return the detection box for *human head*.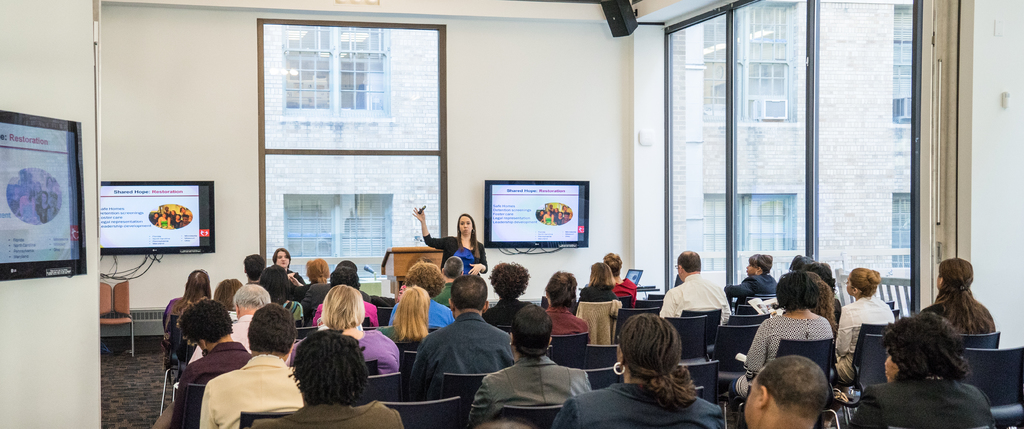
Rect(877, 309, 965, 389).
